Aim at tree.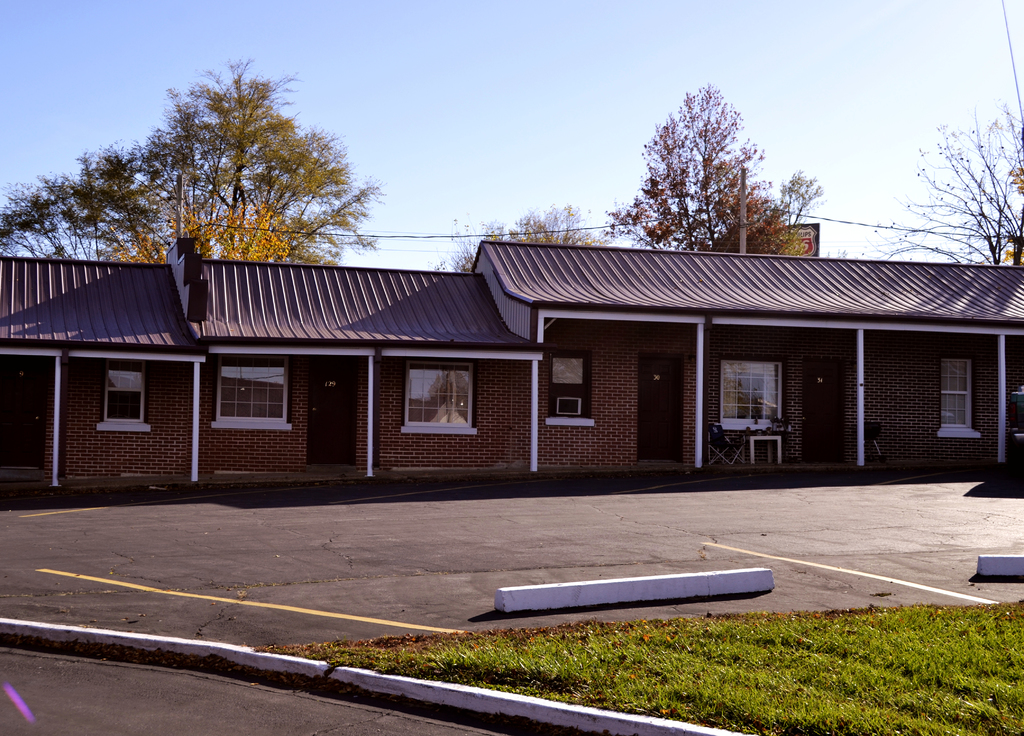
Aimed at bbox=[438, 201, 631, 270].
